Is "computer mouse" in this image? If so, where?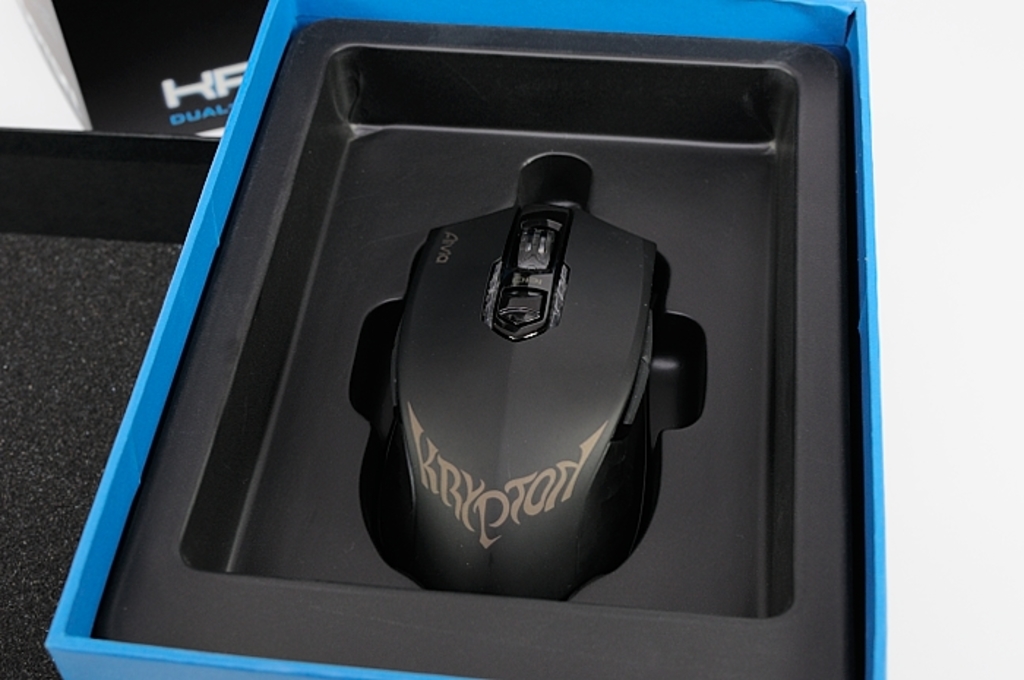
Yes, at {"left": 392, "top": 206, "right": 654, "bottom": 598}.
